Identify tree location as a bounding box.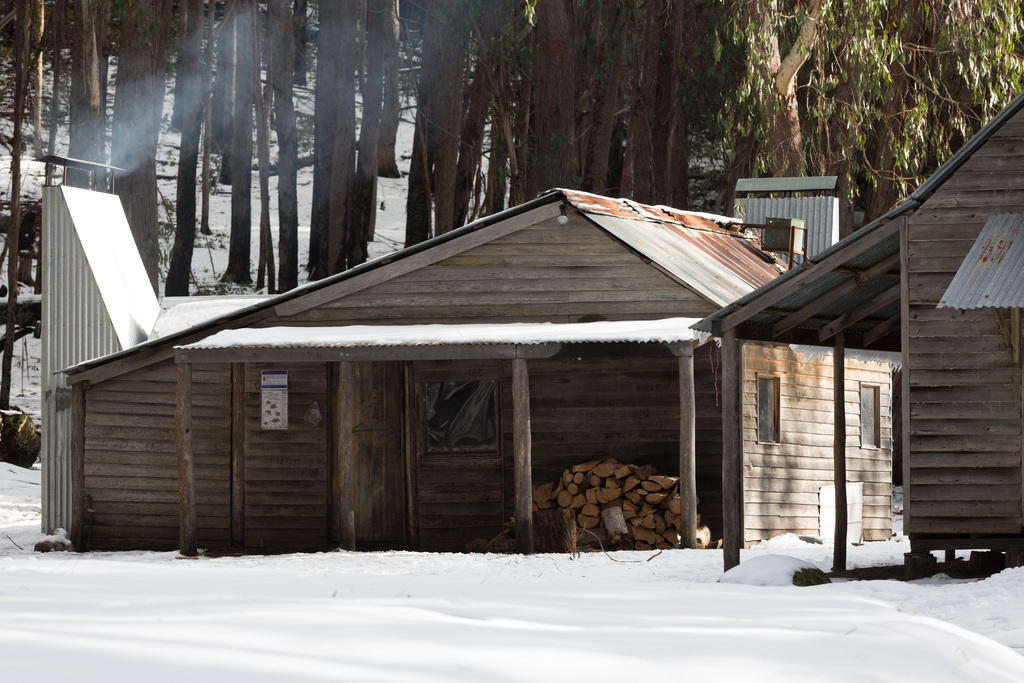
<region>735, 0, 864, 207</region>.
